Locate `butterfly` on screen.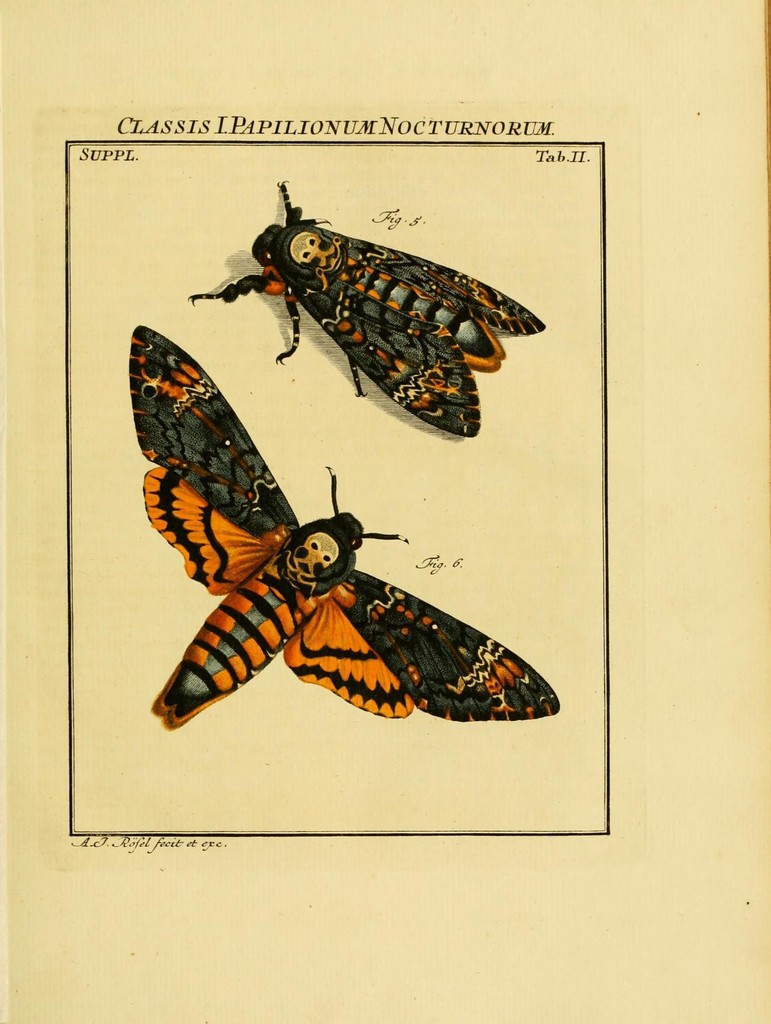
On screen at Rect(187, 182, 546, 442).
